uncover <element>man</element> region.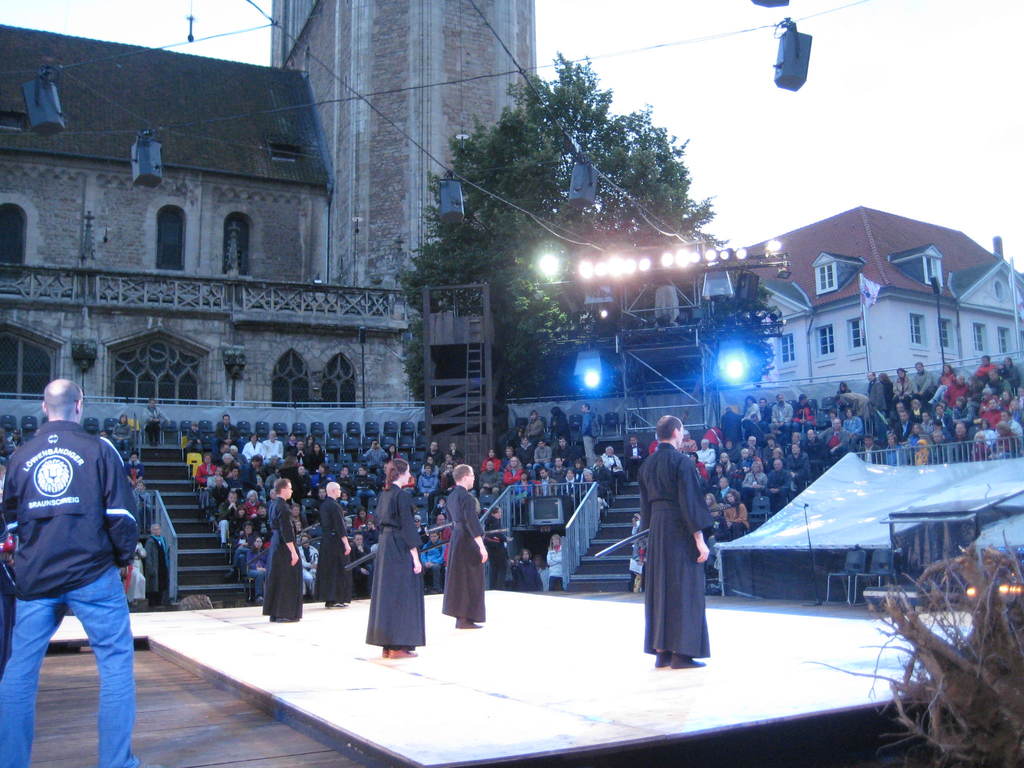
Uncovered: [358,438,394,476].
